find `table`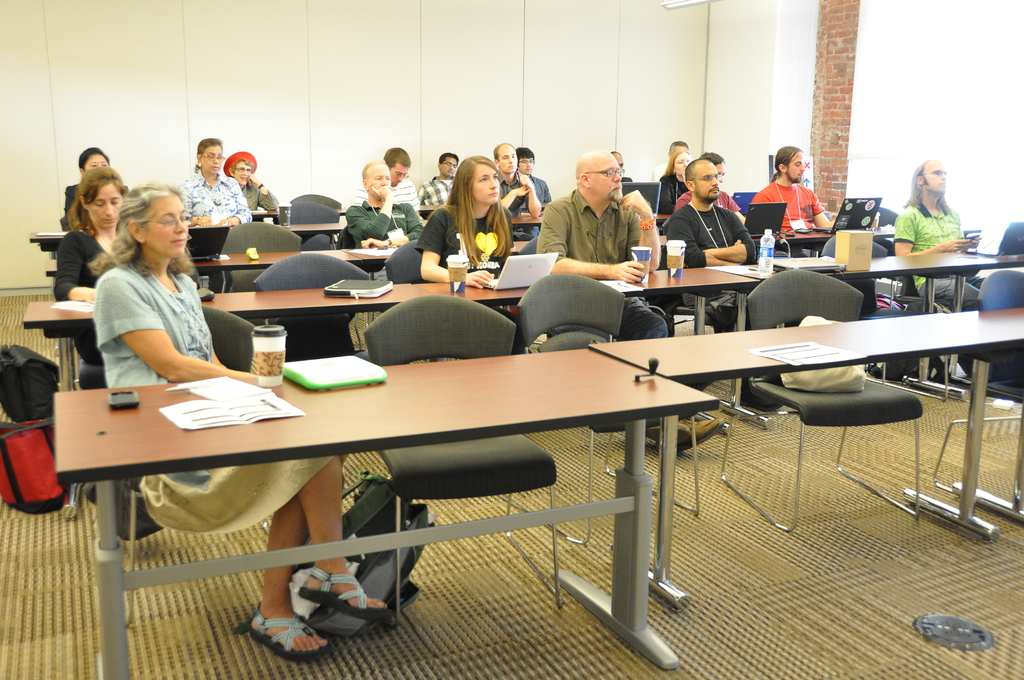
bbox(24, 234, 1021, 408)
